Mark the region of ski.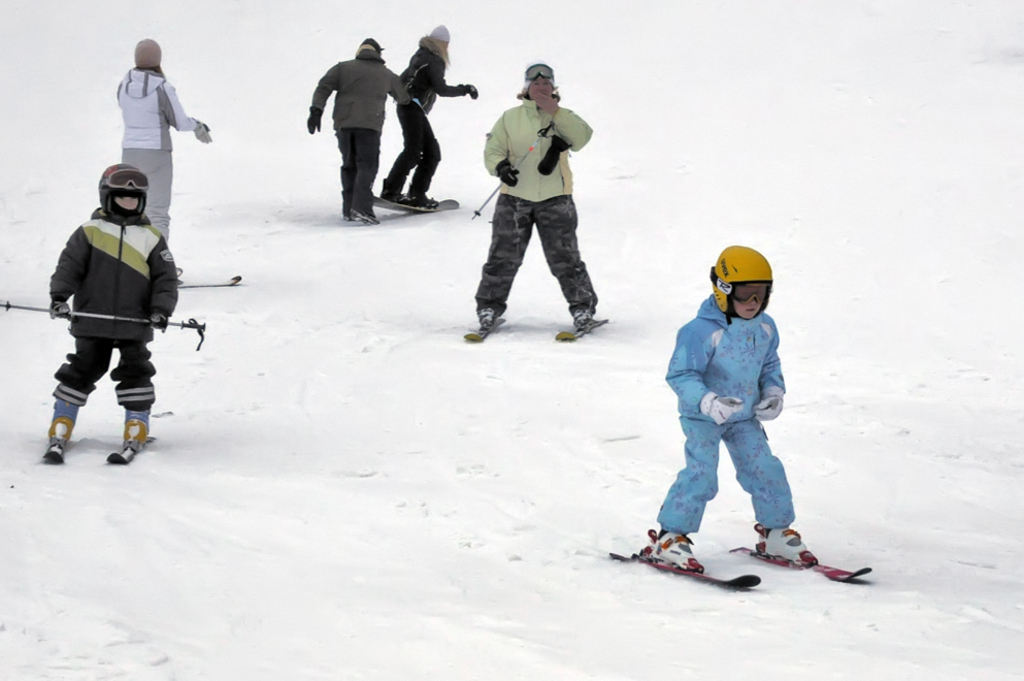
Region: box=[177, 264, 183, 283].
